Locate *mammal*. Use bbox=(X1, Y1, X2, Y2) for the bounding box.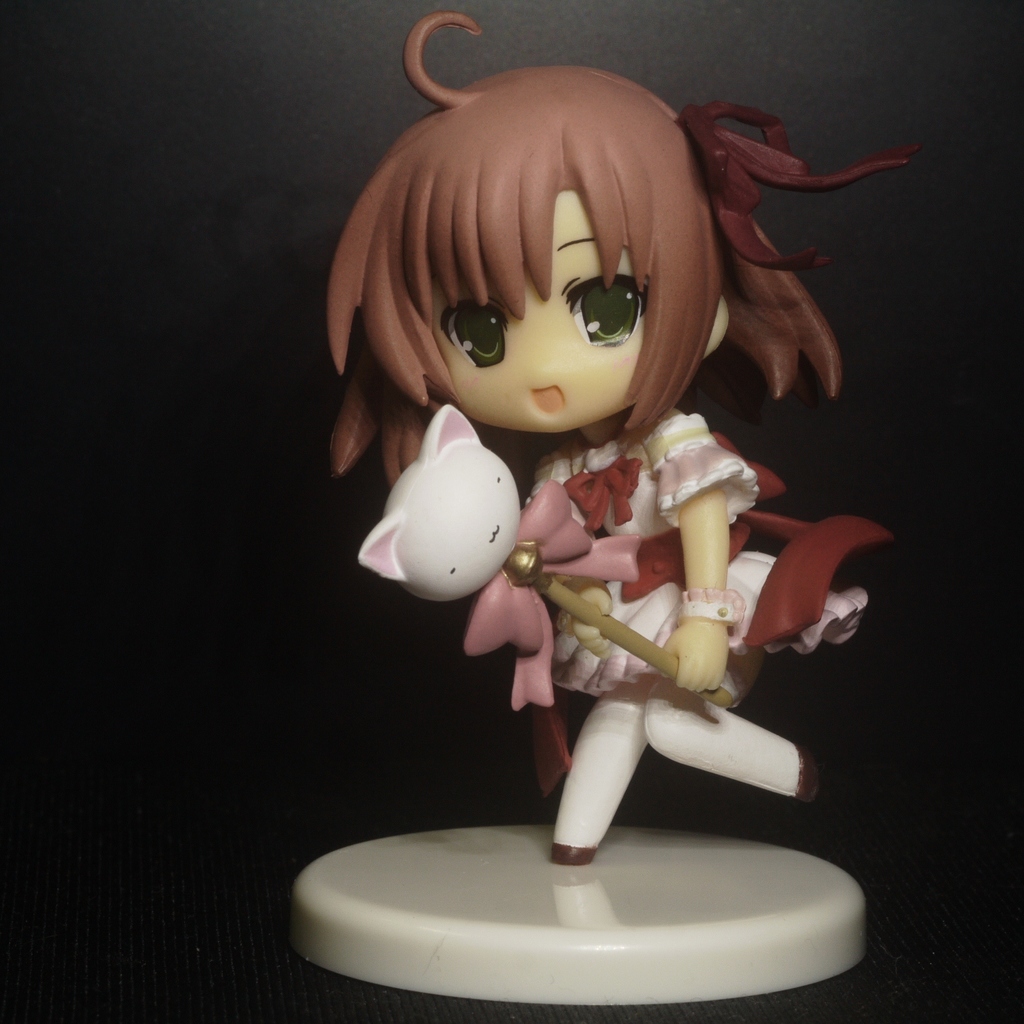
bbox=(208, 44, 874, 871).
